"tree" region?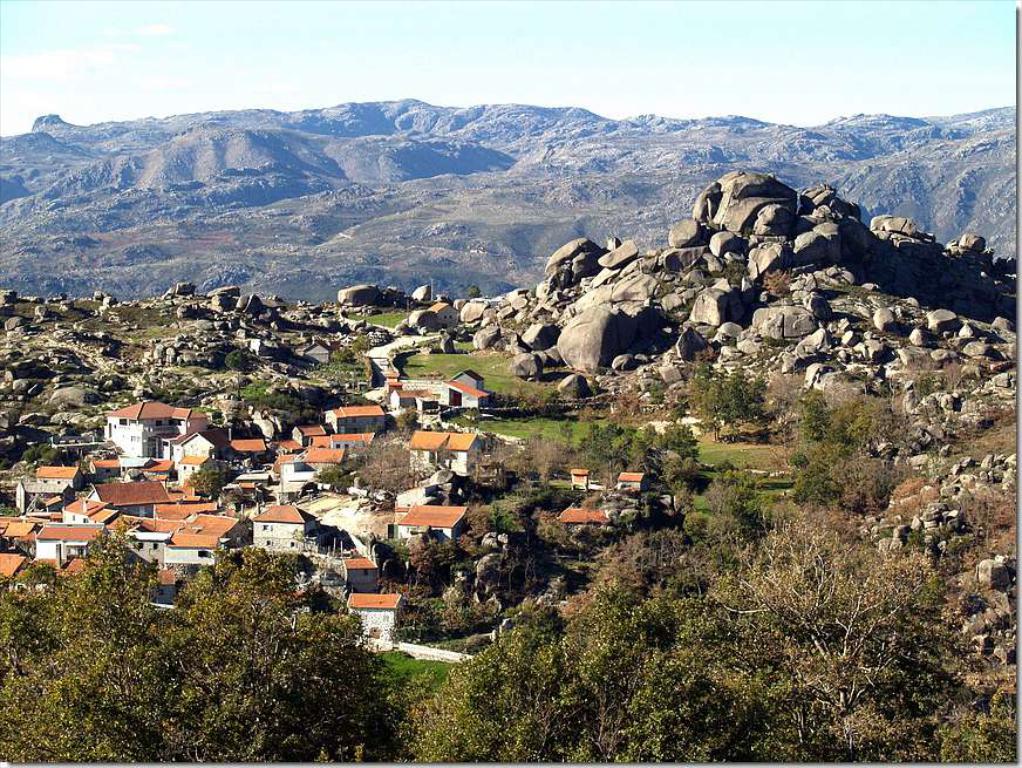
detection(0, 519, 175, 764)
